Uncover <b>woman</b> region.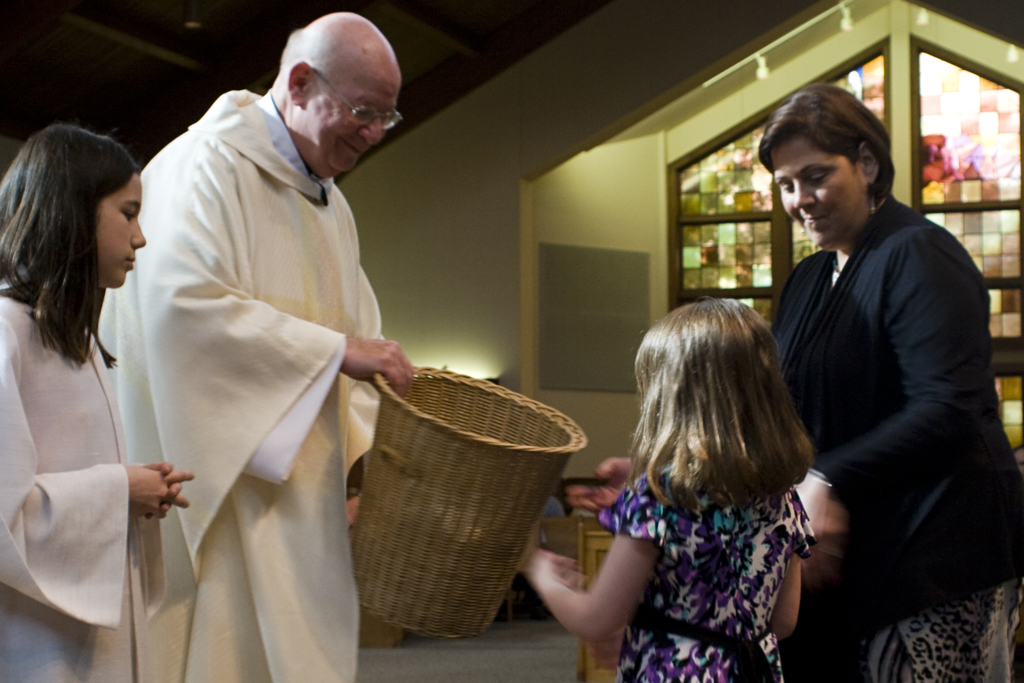
Uncovered: bbox=[0, 121, 195, 682].
